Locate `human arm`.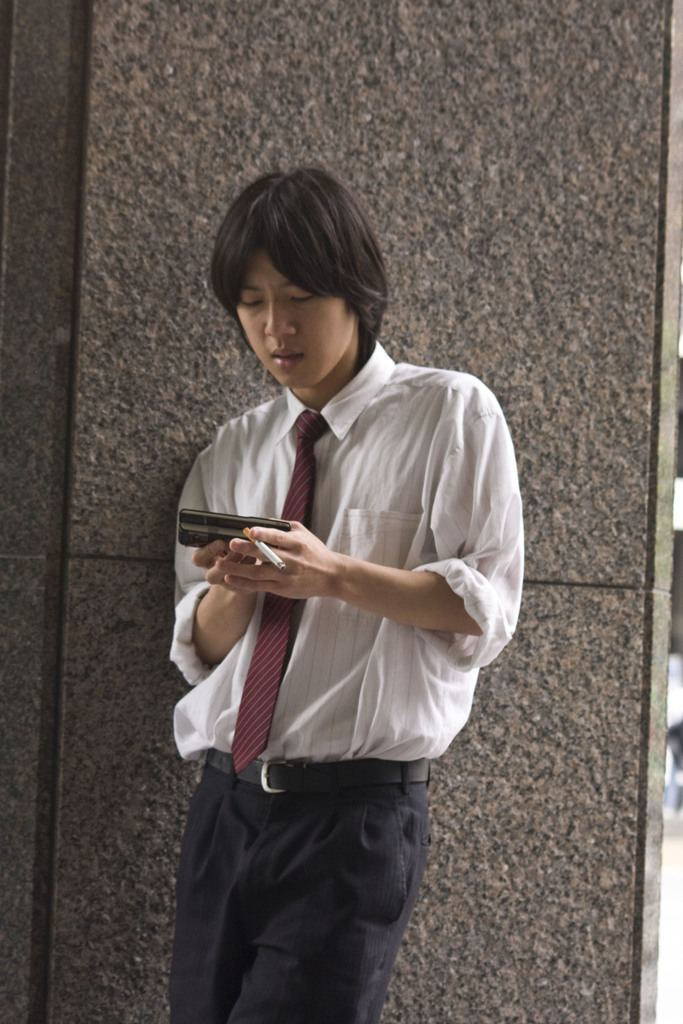
Bounding box: 156:436:284:696.
